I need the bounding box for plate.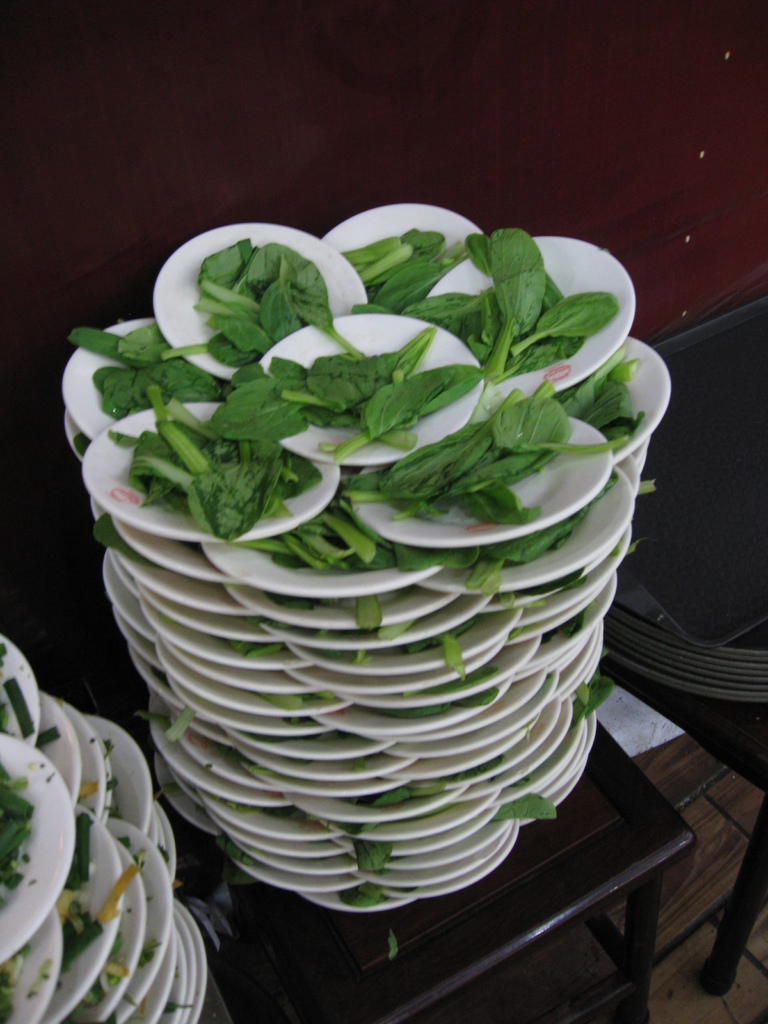
Here it is: l=104, t=521, r=236, b=588.
